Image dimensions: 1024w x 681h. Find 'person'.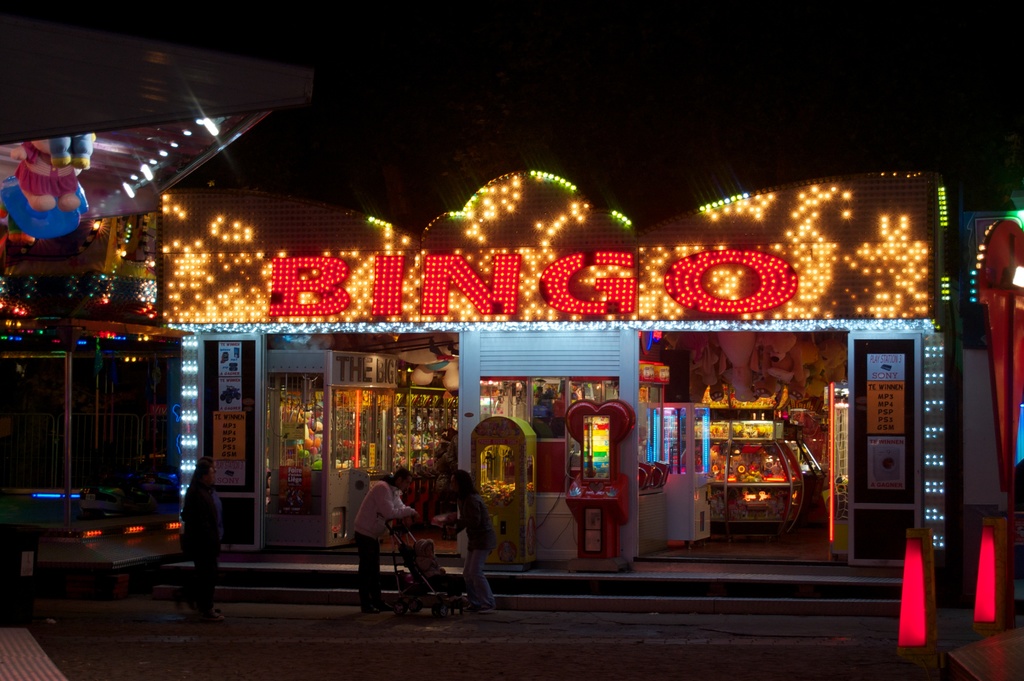
(x1=348, y1=473, x2=408, y2=617).
